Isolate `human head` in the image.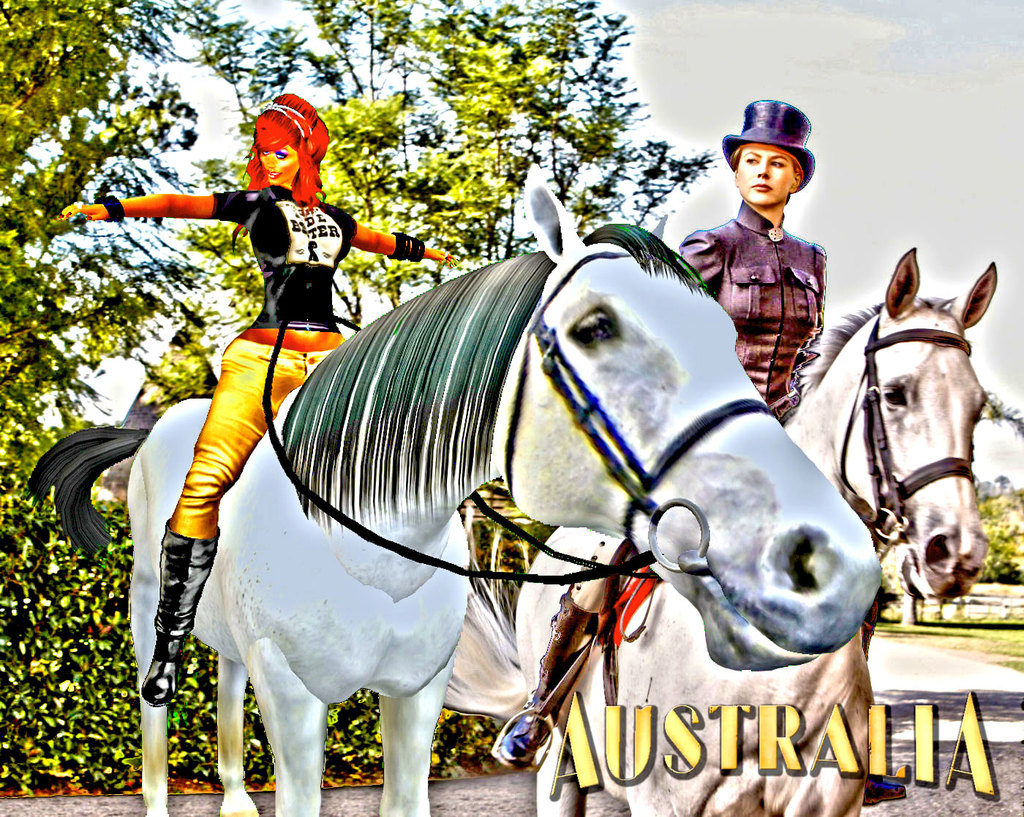
Isolated region: detection(244, 91, 331, 184).
